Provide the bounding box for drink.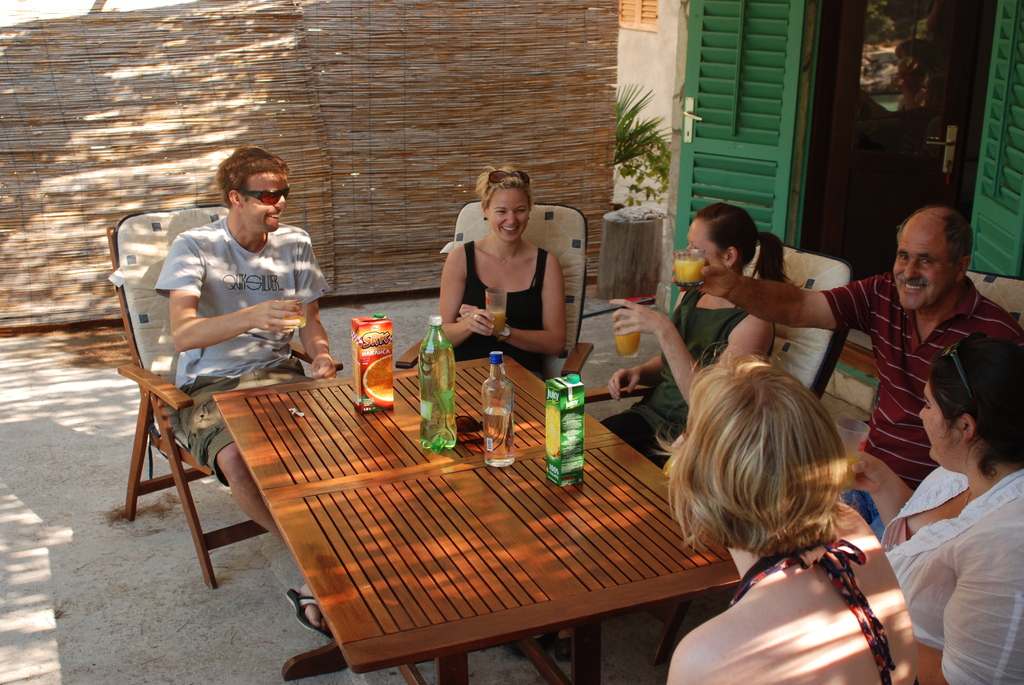
left=543, top=371, right=585, bottom=484.
